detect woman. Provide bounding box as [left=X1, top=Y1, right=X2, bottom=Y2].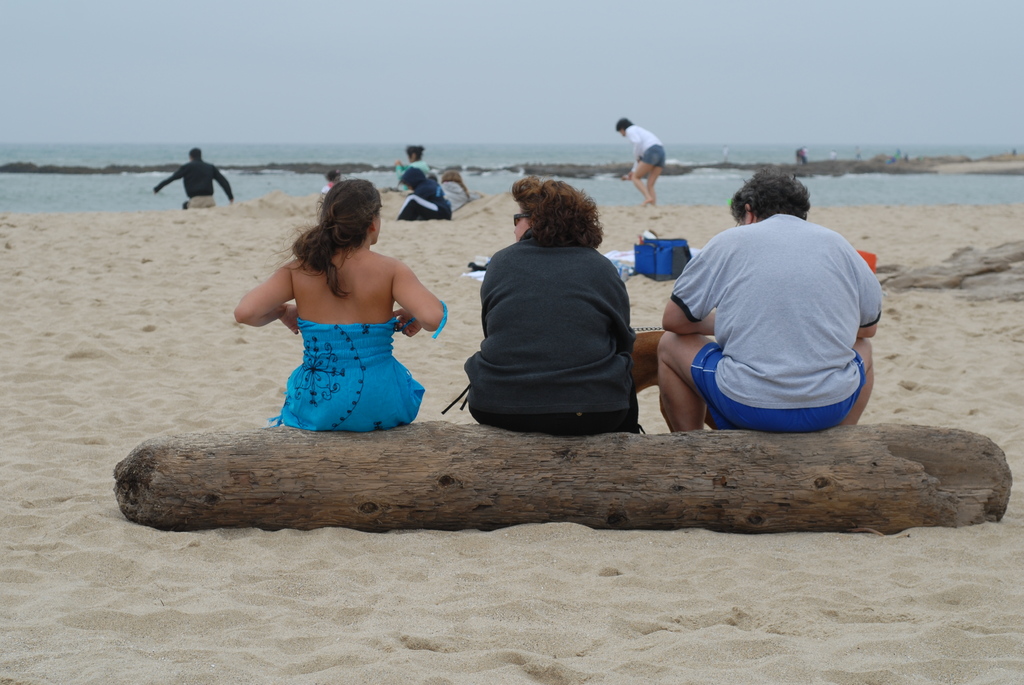
[left=435, top=177, right=651, bottom=461].
